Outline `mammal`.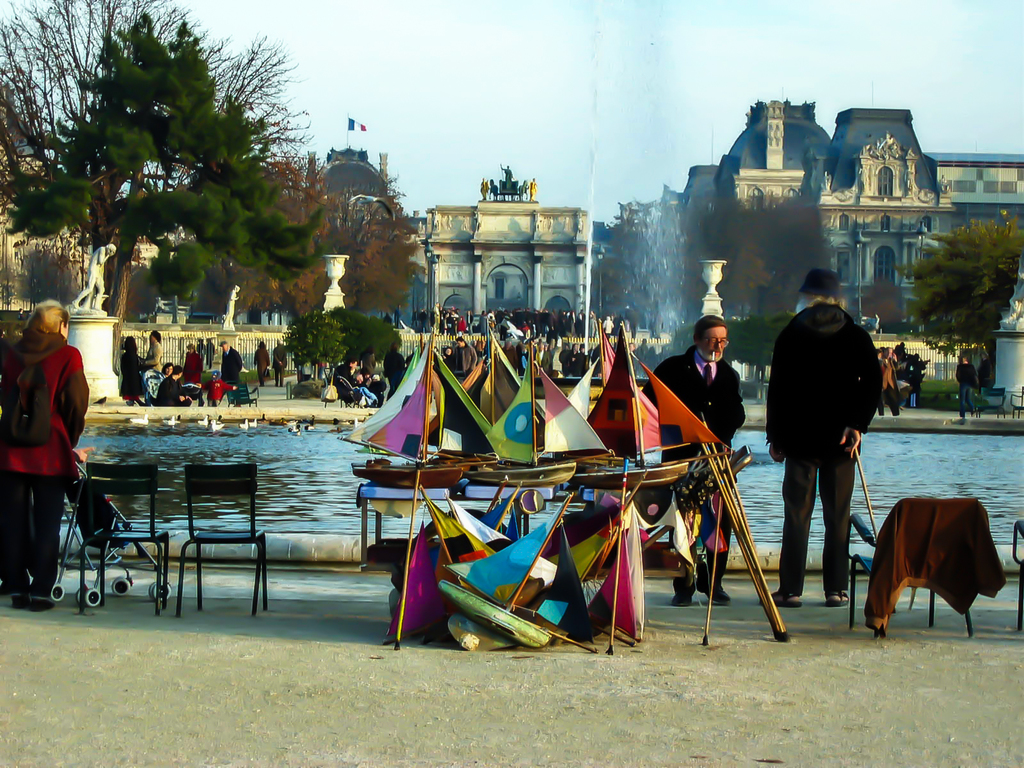
Outline: x1=198, y1=368, x2=237, y2=408.
